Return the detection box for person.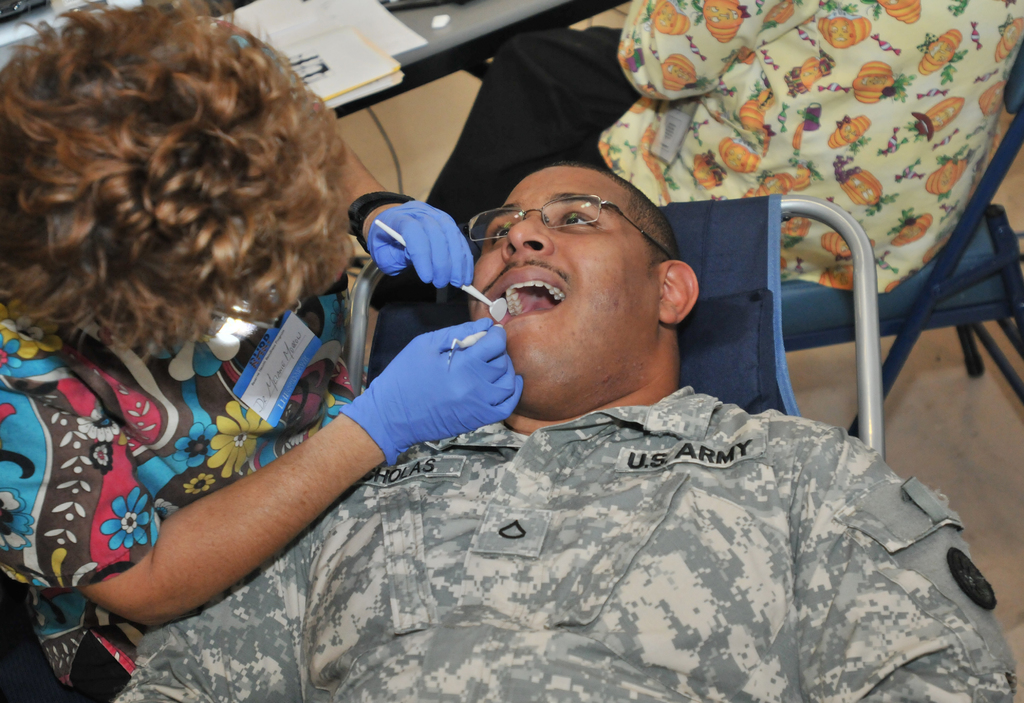
locate(0, 0, 519, 702).
